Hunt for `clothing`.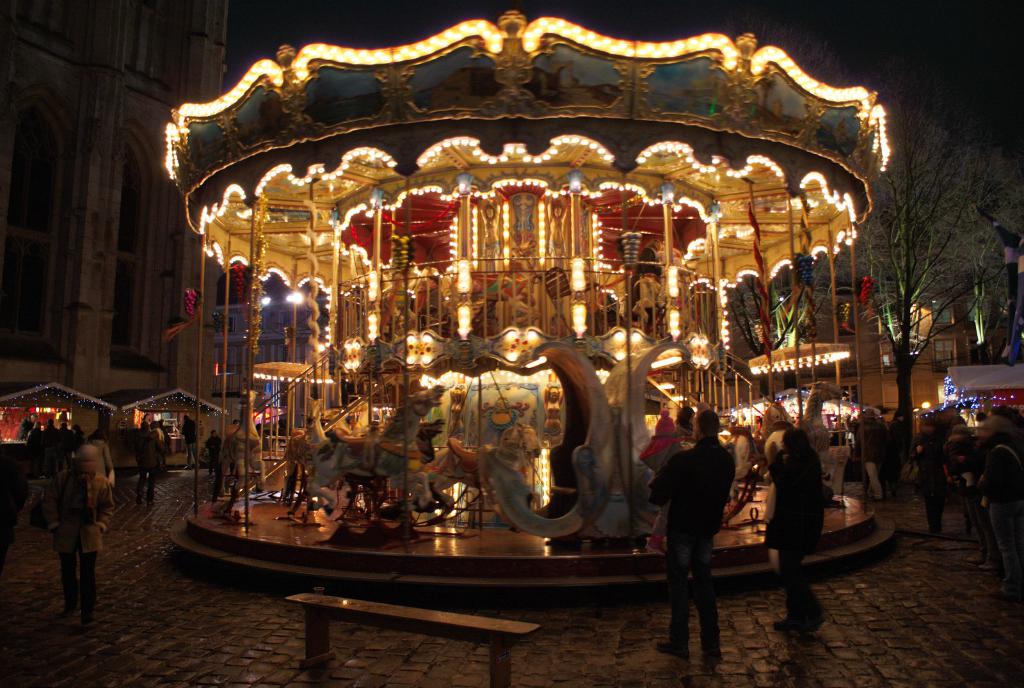
Hunted down at 53, 476, 116, 596.
